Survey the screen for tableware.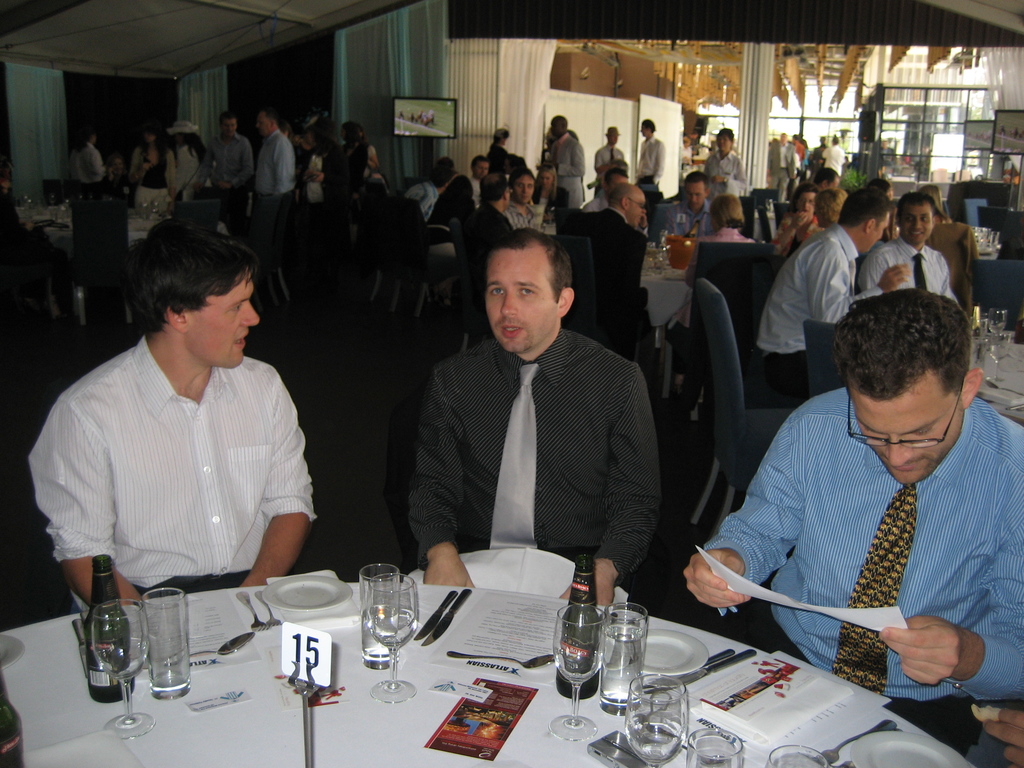
Survey found: select_region(546, 604, 604, 738).
